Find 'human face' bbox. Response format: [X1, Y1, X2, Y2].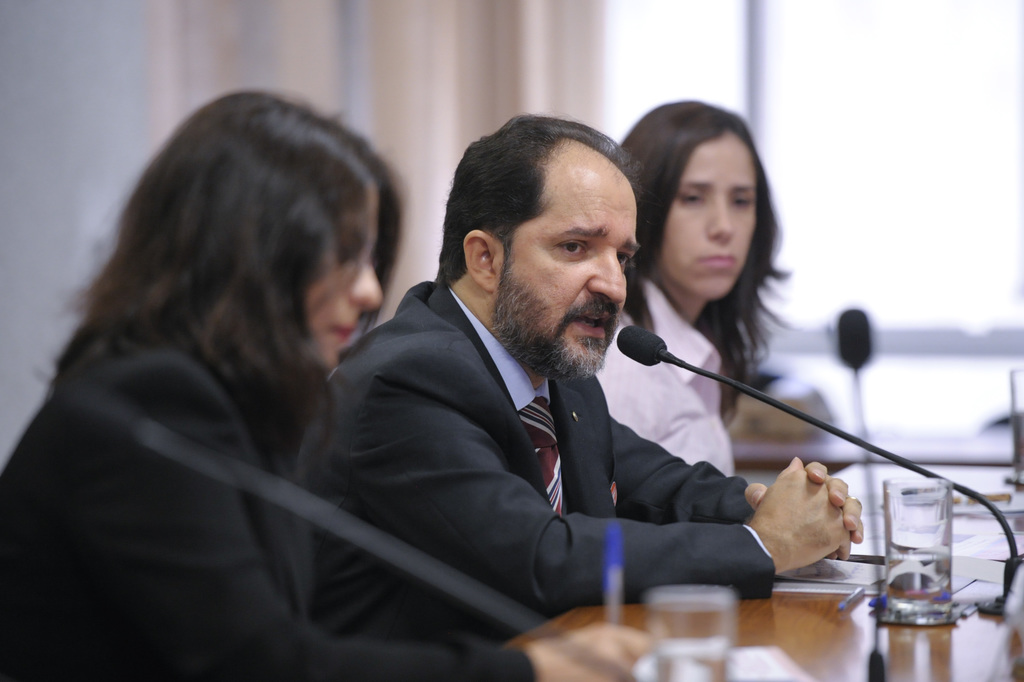
[296, 178, 378, 369].
